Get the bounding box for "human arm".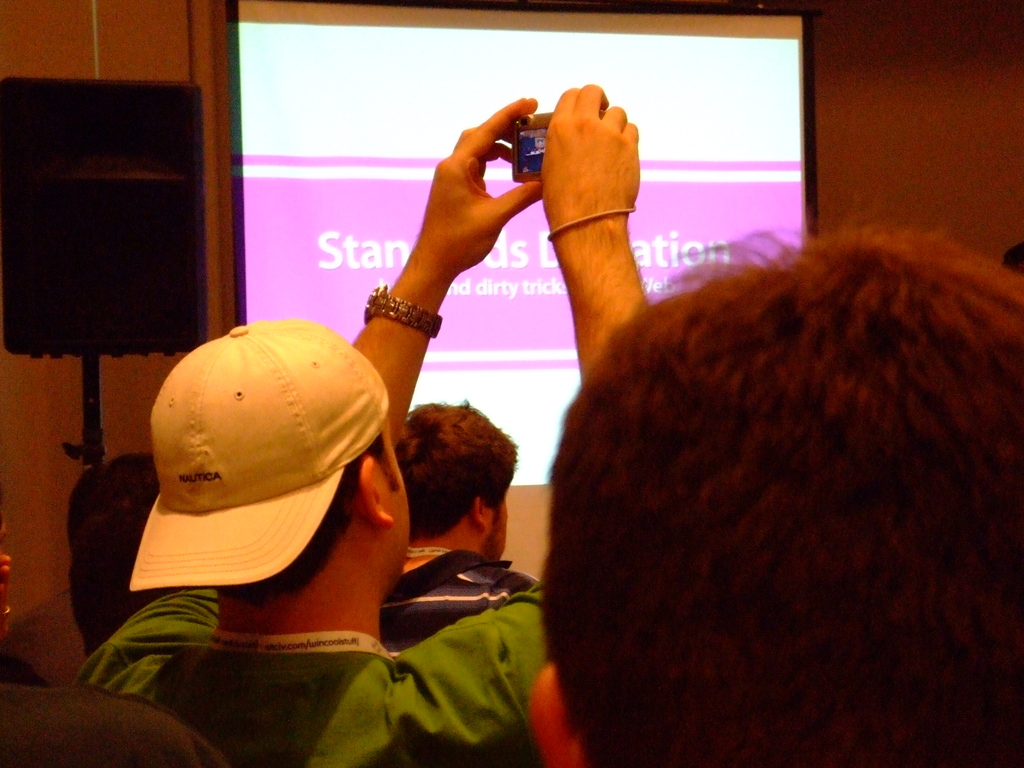
536/85/676/392.
